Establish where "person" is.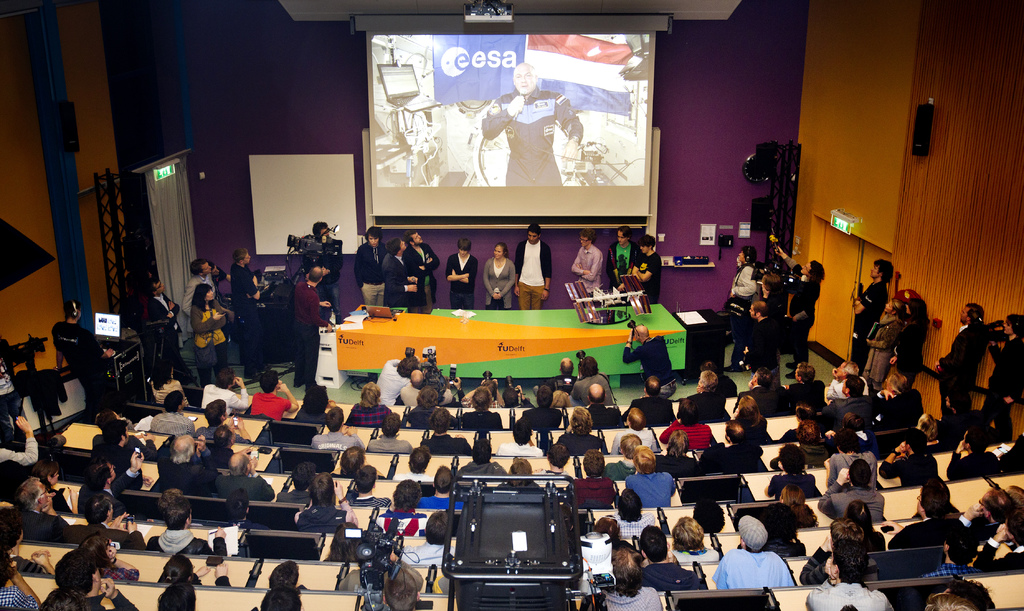
Established at [x1=940, y1=578, x2=993, y2=610].
